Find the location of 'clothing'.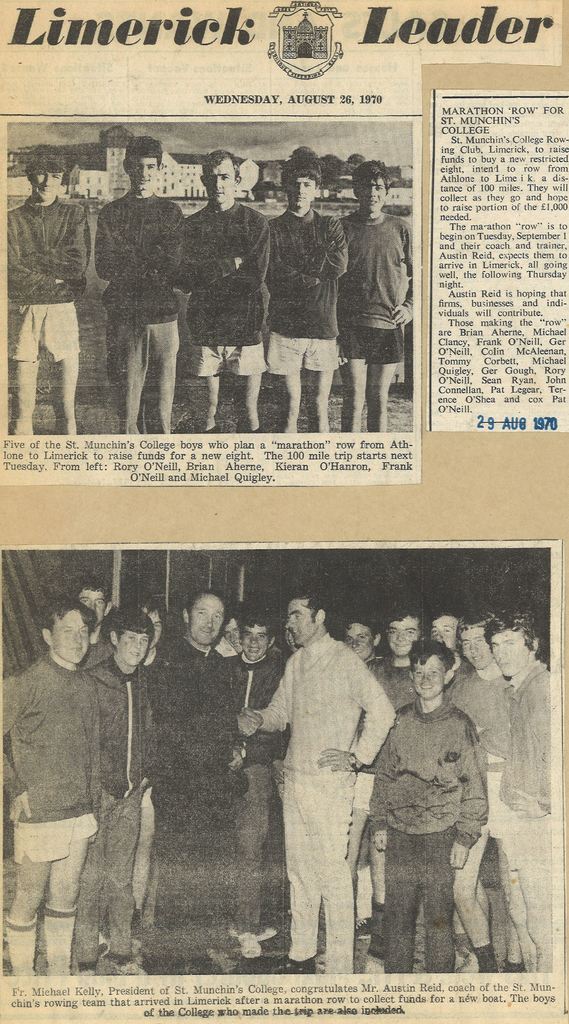
Location: <region>4, 191, 97, 365</region>.
